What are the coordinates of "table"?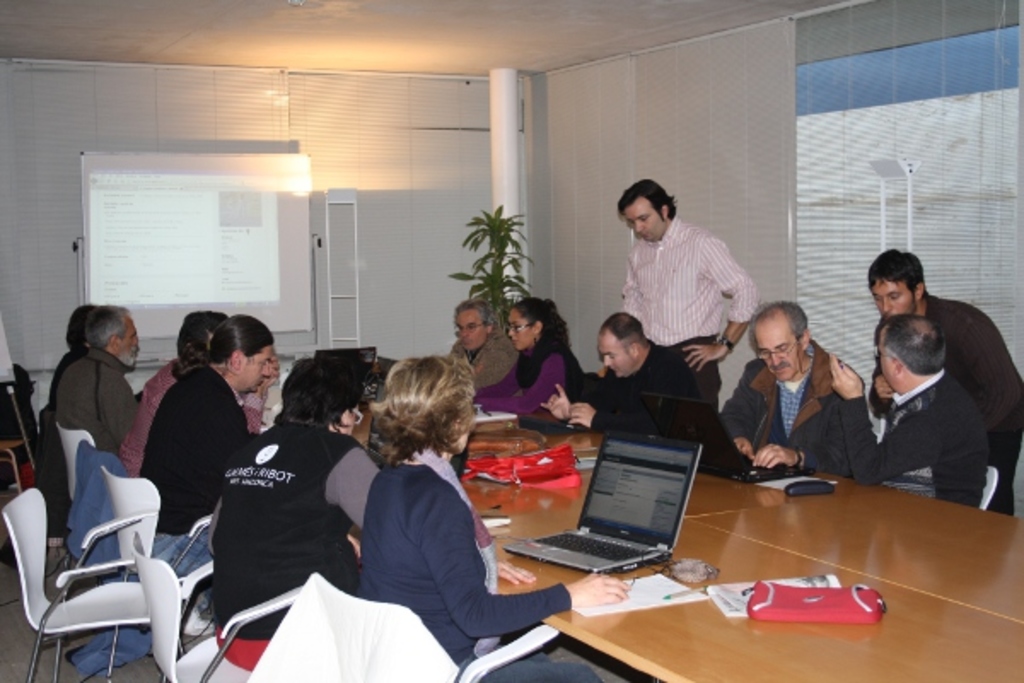
(x1=350, y1=417, x2=604, y2=466).
